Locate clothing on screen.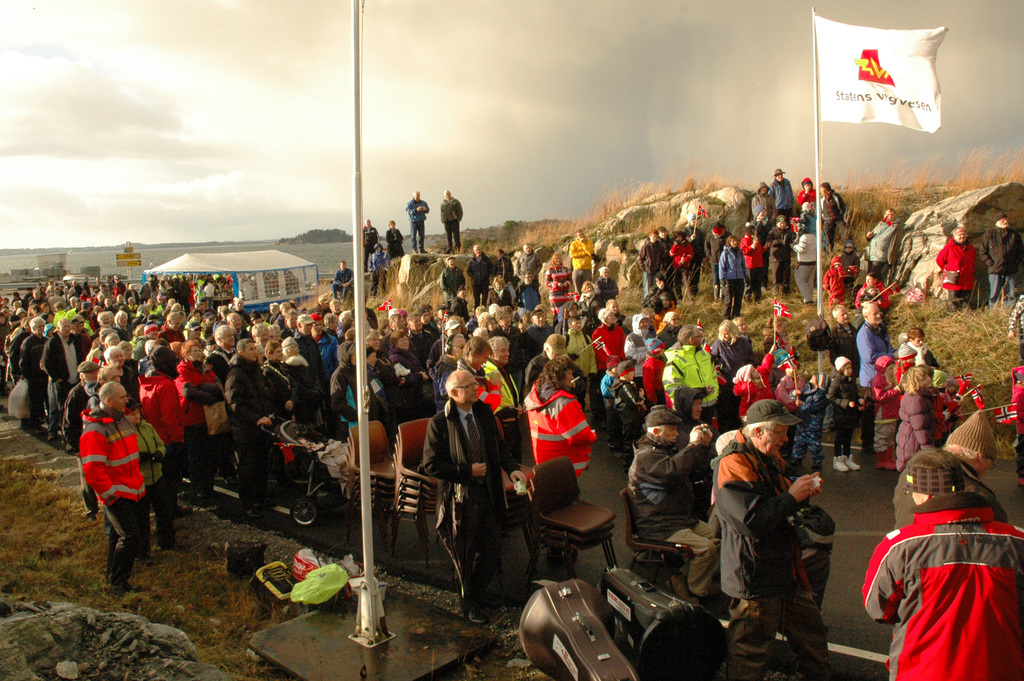
On screen at l=425, t=333, r=442, b=384.
